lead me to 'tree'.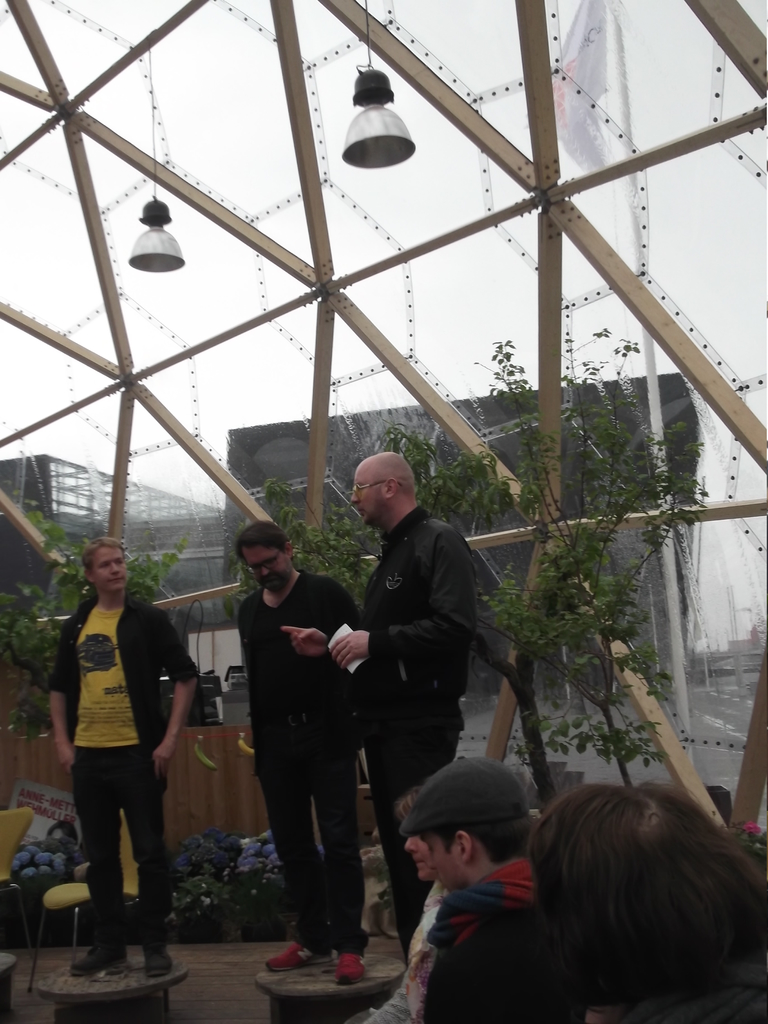
Lead to Rect(0, 502, 198, 725).
